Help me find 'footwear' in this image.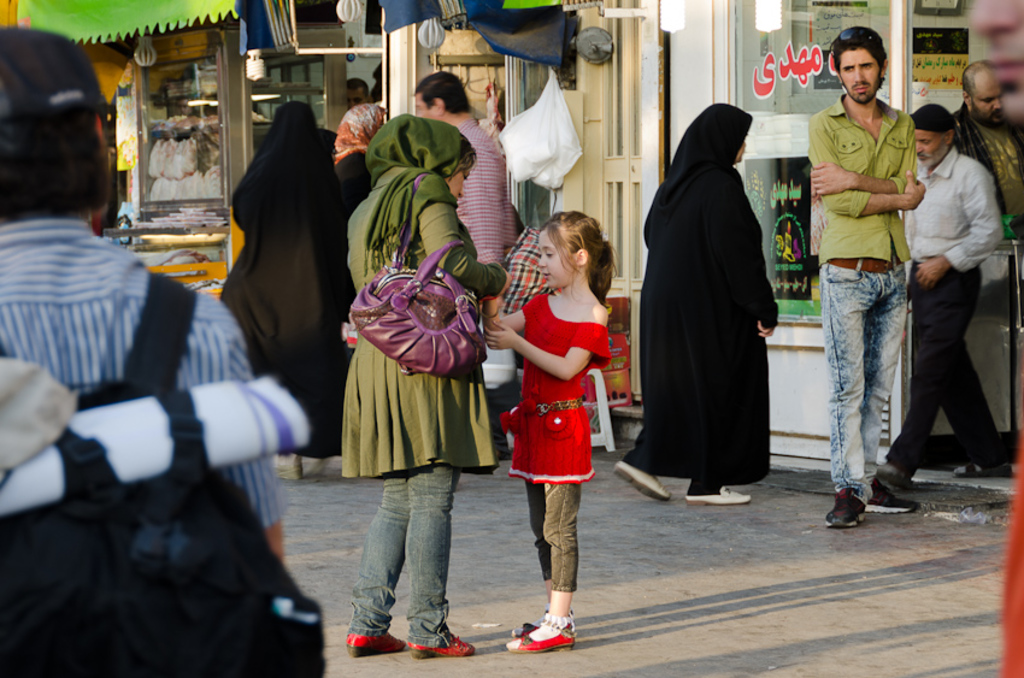
Found it: 876,461,914,490.
